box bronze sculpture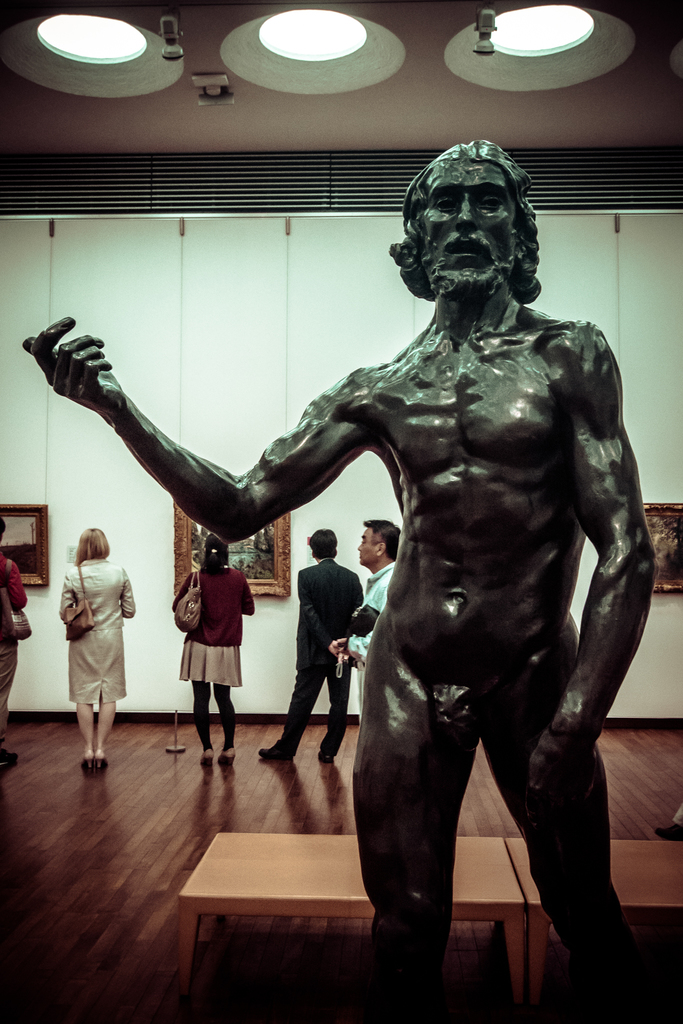
22, 129, 653, 1023
